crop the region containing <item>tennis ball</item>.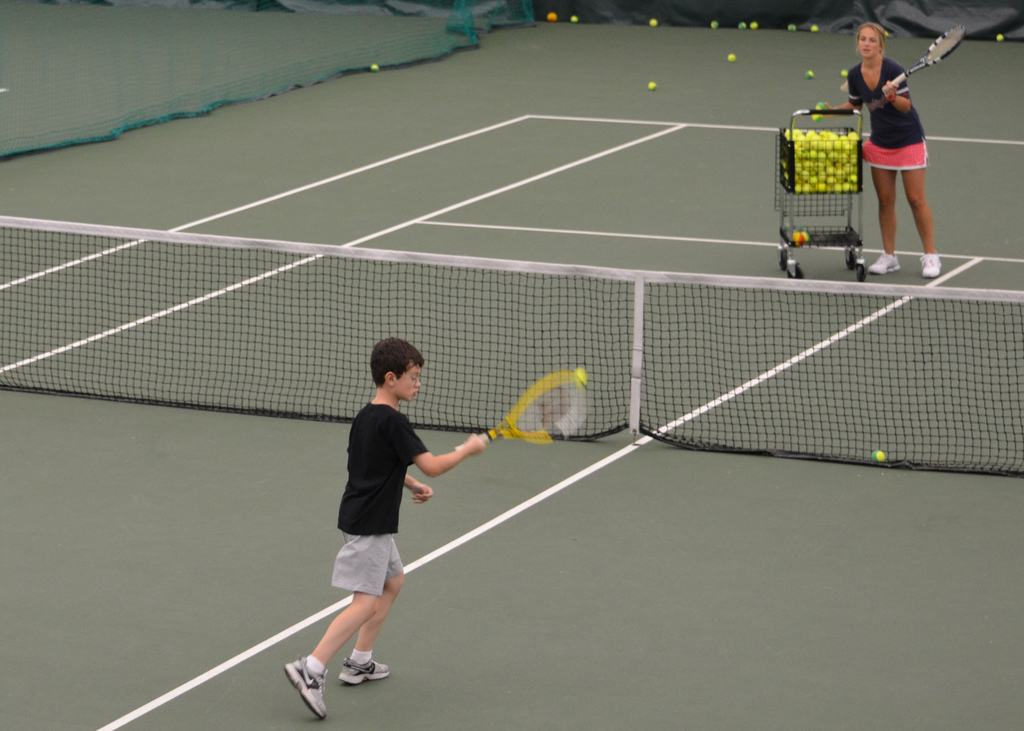
Crop region: l=808, t=24, r=820, b=35.
